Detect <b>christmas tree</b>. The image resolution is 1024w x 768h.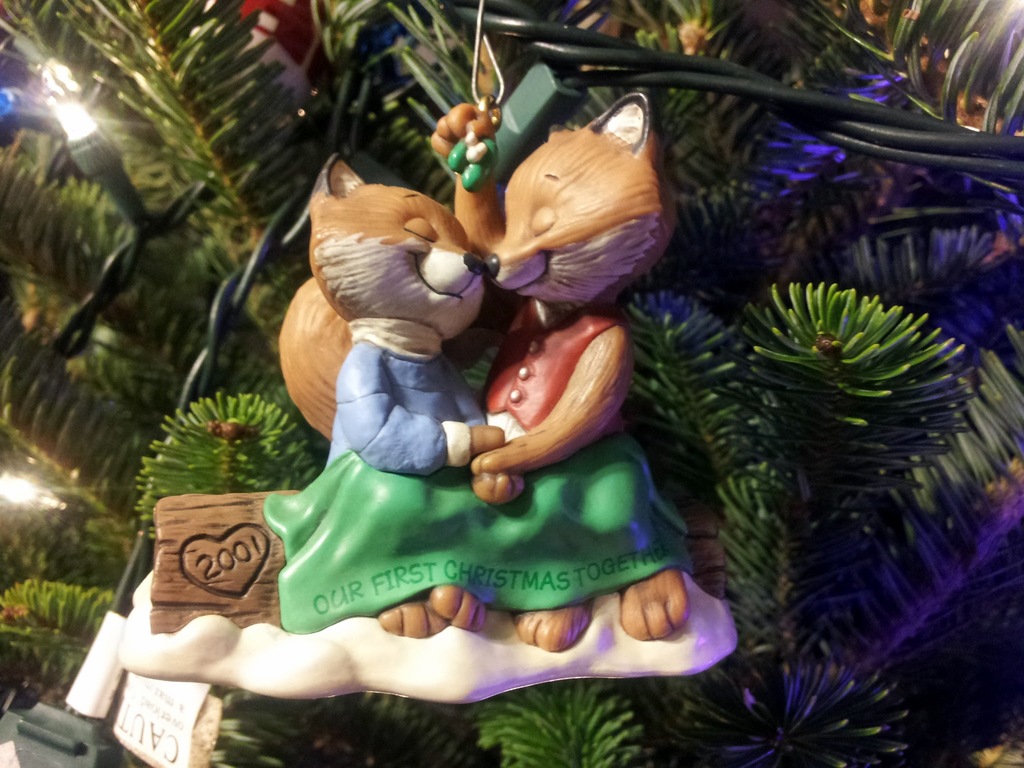
pyautogui.locateOnScreen(0, 0, 1023, 767).
